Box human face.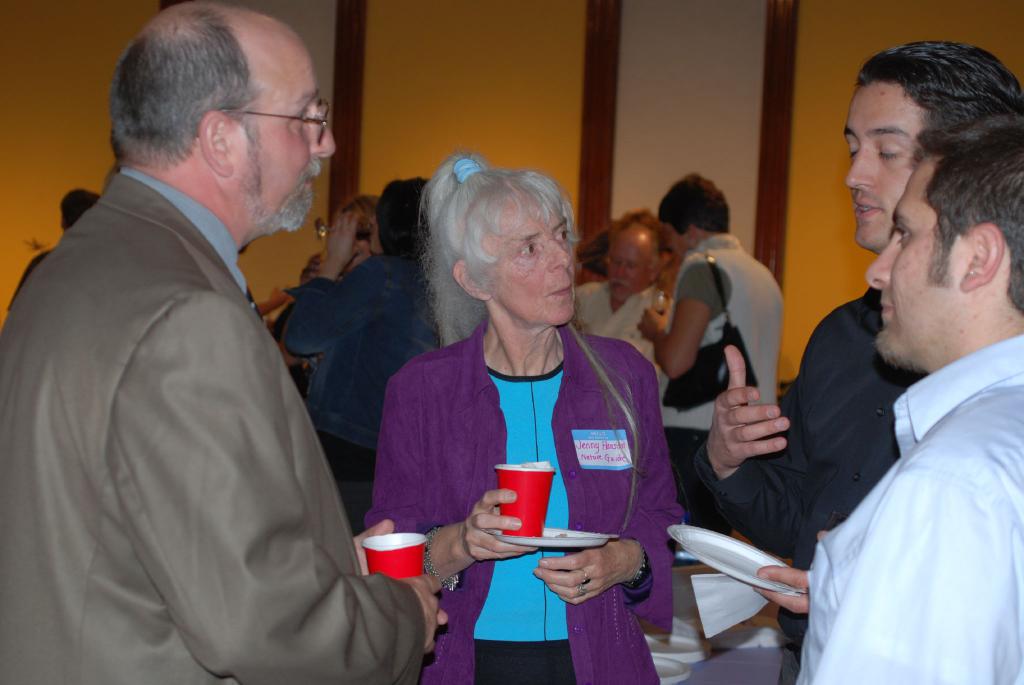
<region>843, 68, 920, 243</region>.
